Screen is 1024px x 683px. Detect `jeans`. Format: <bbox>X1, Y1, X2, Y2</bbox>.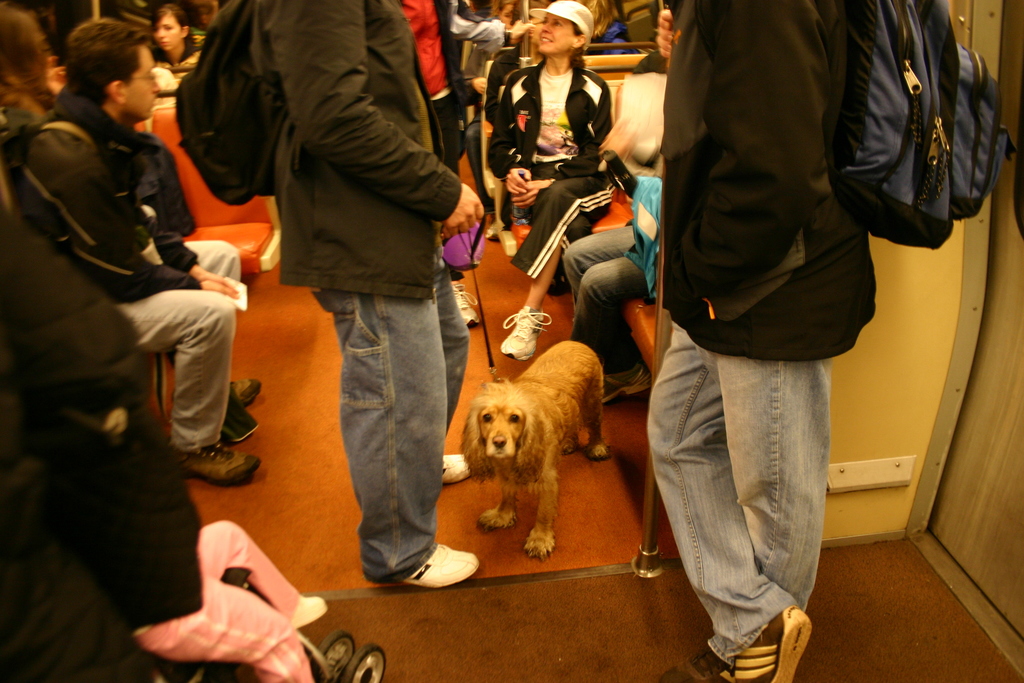
<bbox>653, 336, 853, 651</bbox>.
